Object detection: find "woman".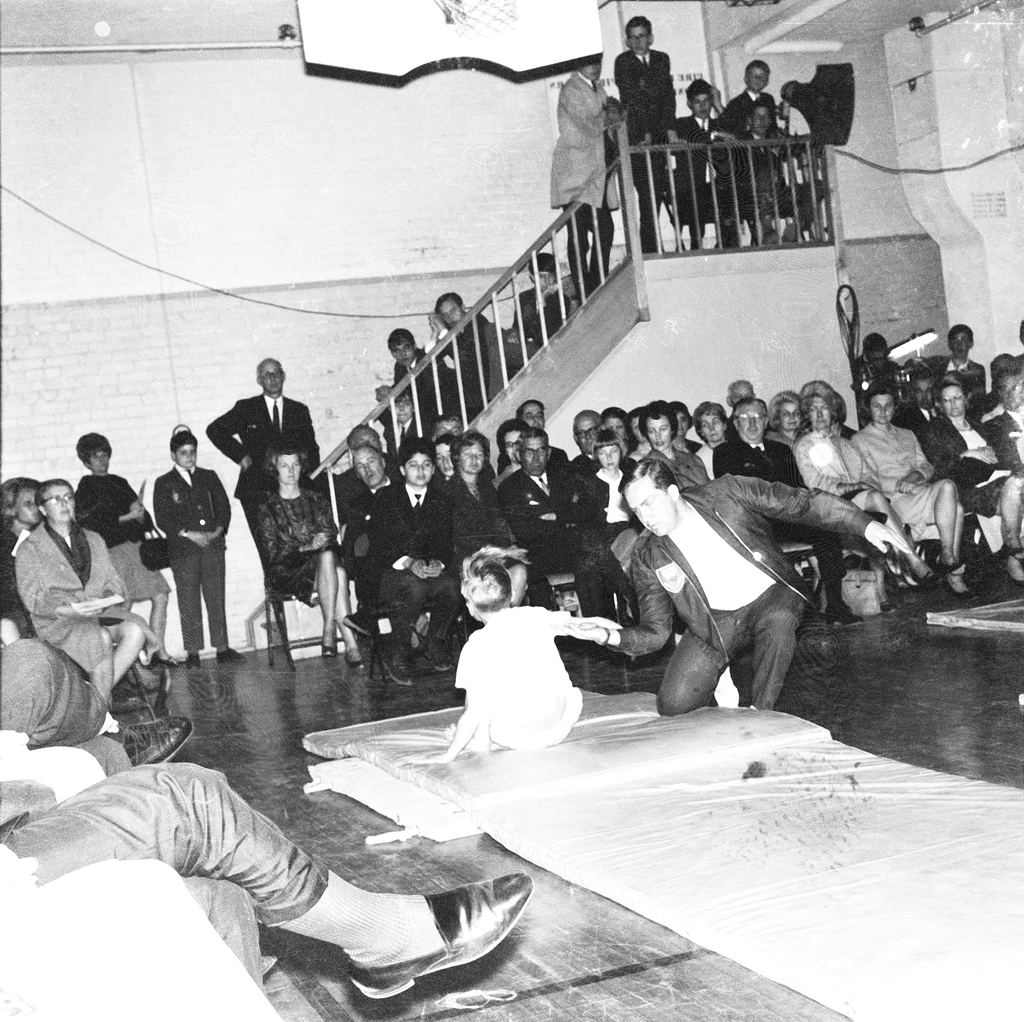
x1=70, y1=432, x2=167, y2=660.
